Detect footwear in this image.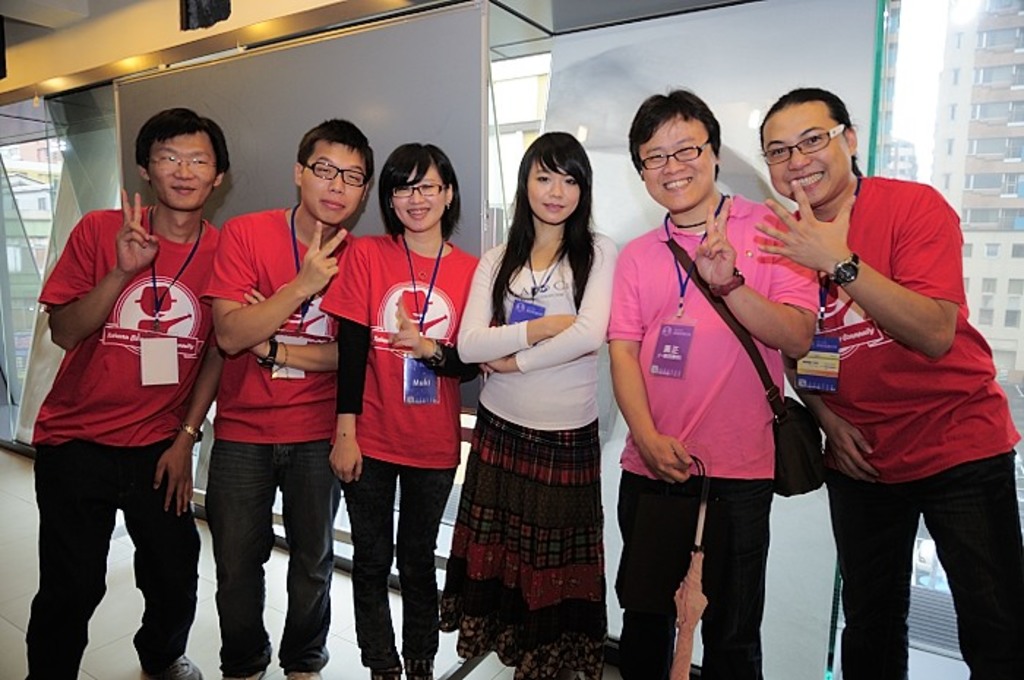
Detection: {"x1": 288, "y1": 674, "x2": 317, "y2": 679}.
